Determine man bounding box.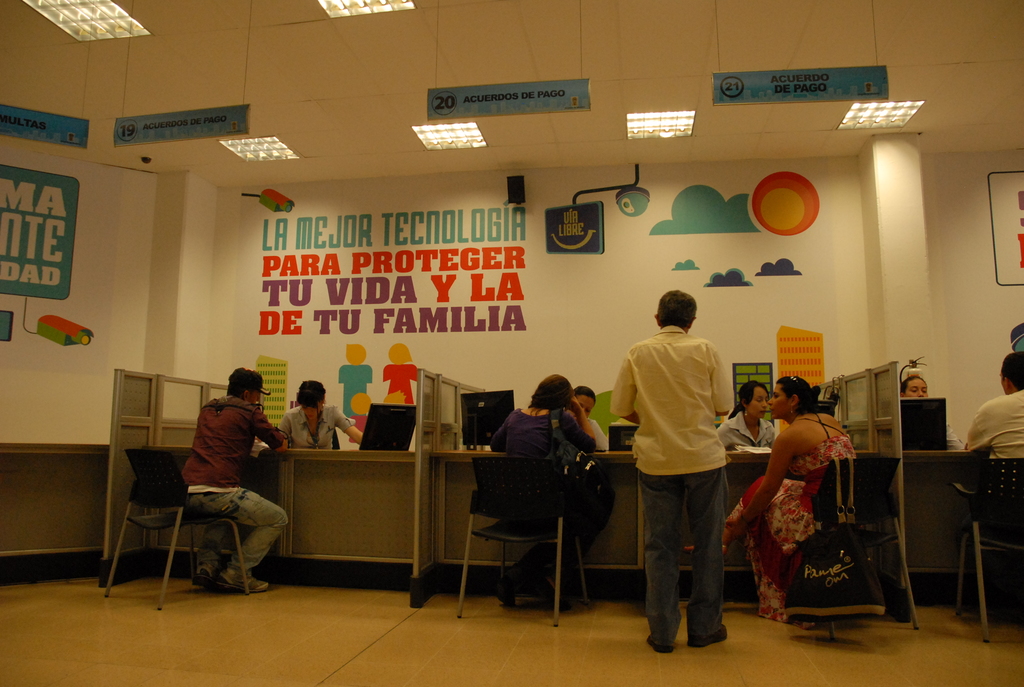
Determined: region(612, 289, 752, 661).
